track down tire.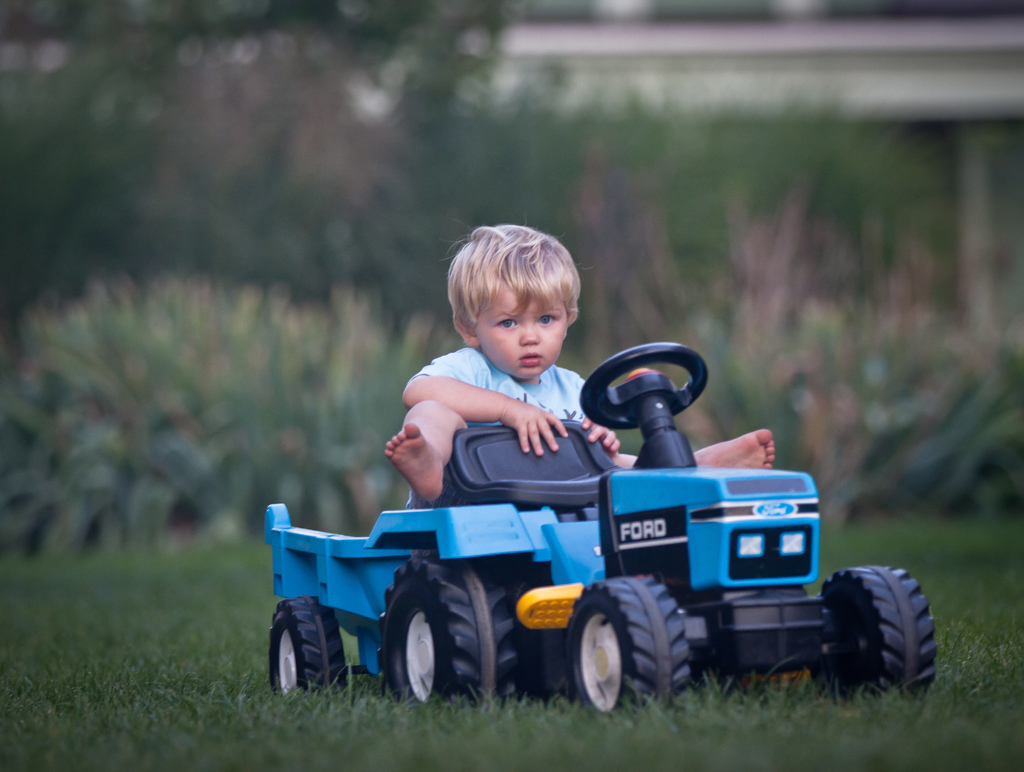
Tracked to region(565, 577, 690, 721).
